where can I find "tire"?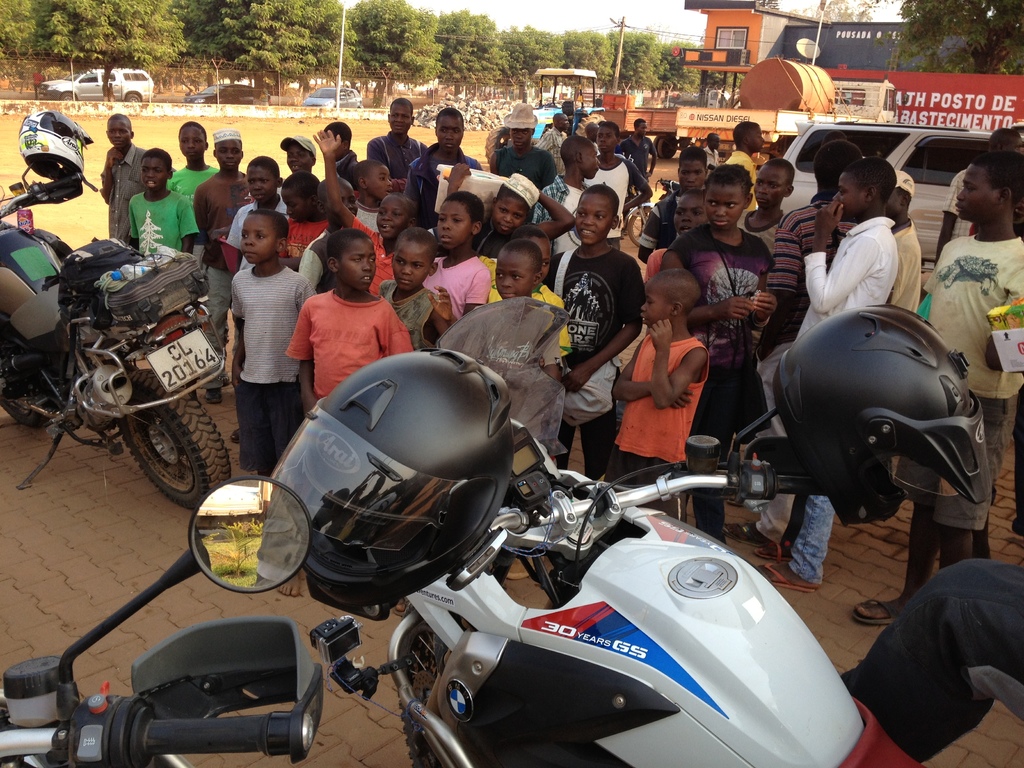
You can find it at <bbox>390, 611, 461, 767</bbox>.
